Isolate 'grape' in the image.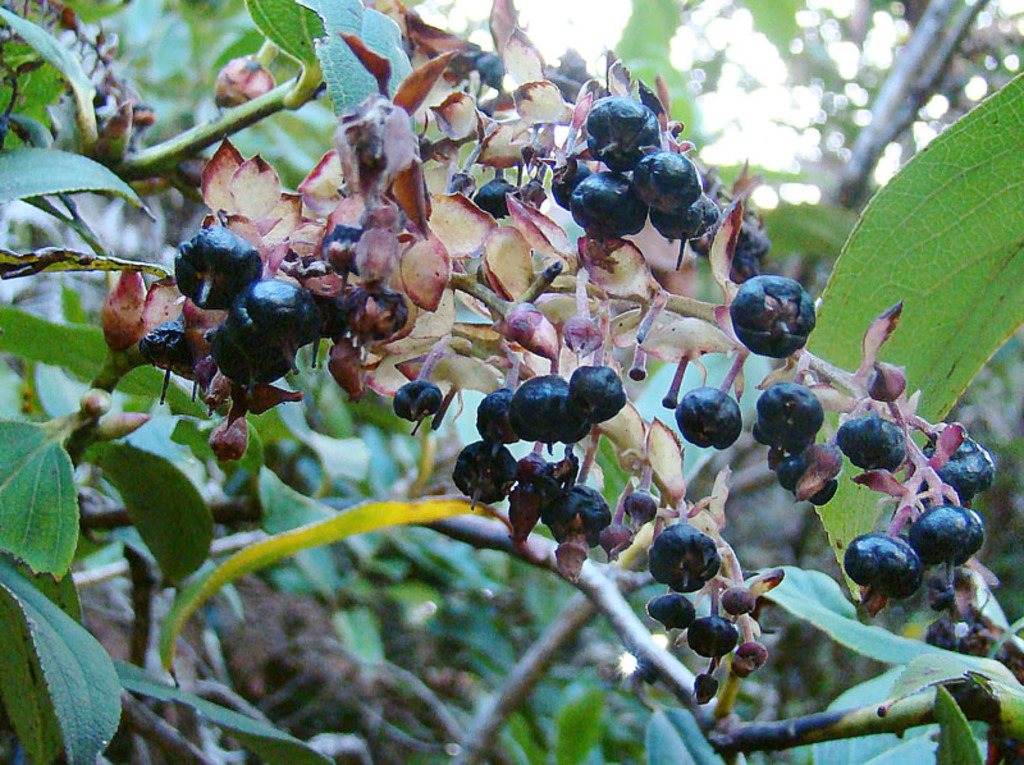
Isolated region: (756,379,826,444).
